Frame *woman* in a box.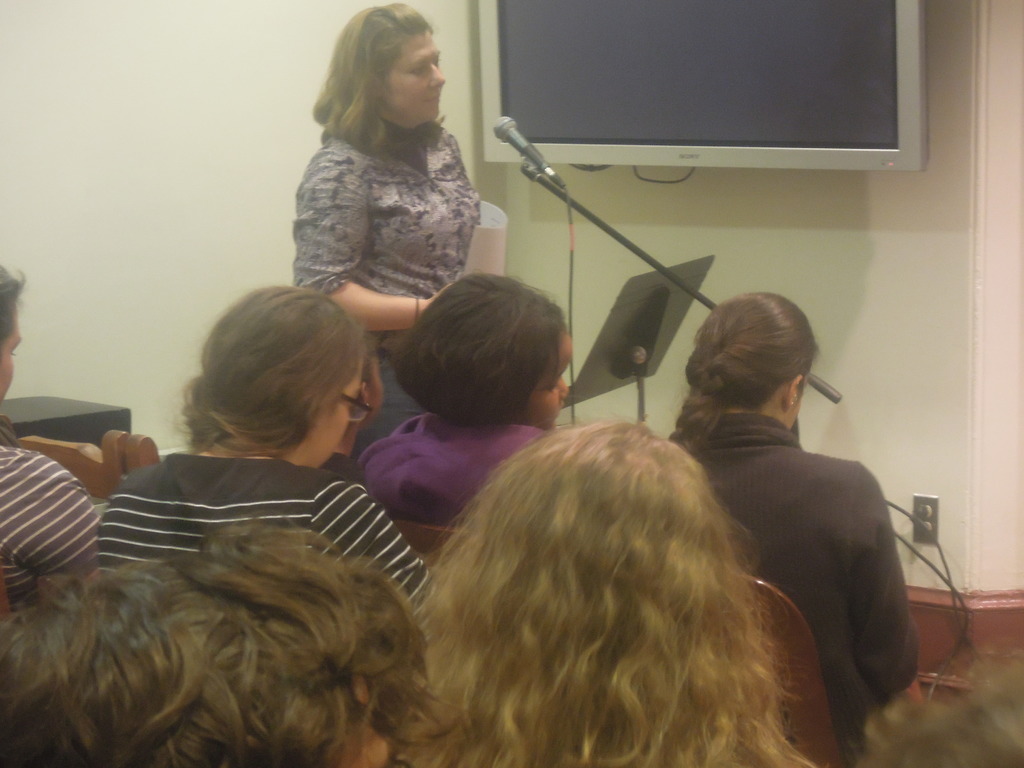
pyautogui.locateOnScreen(298, 0, 488, 467).
